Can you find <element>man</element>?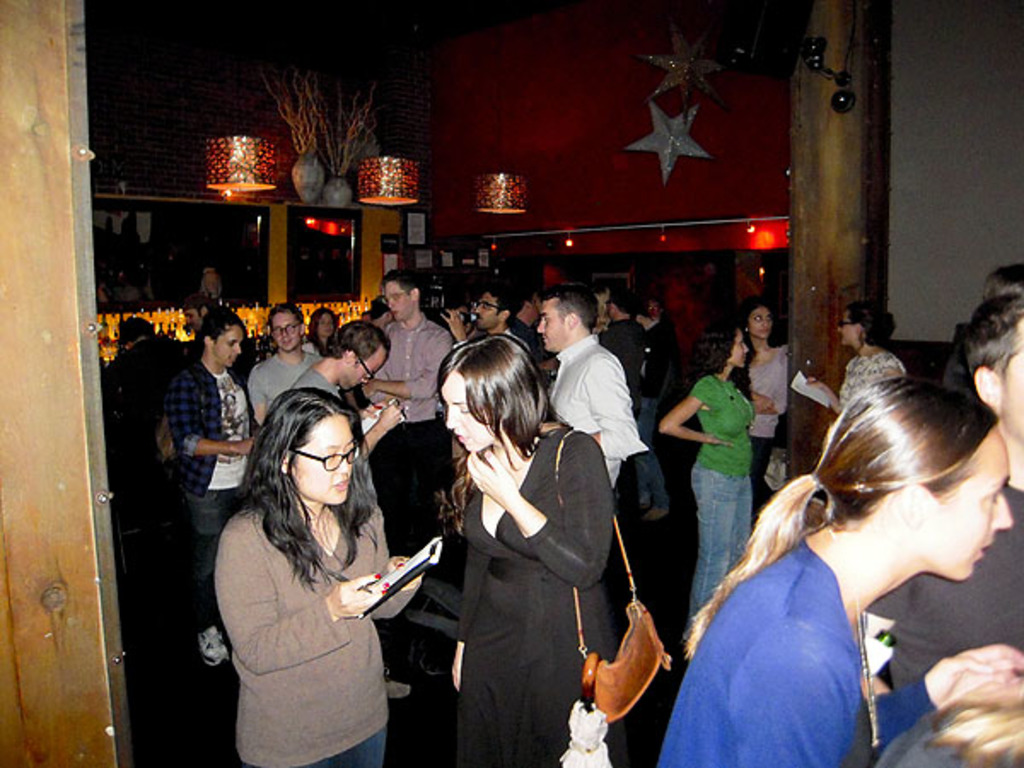
Yes, bounding box: {"x1": 169, "y1": 309, "x2": 261, "y2": 669}.
